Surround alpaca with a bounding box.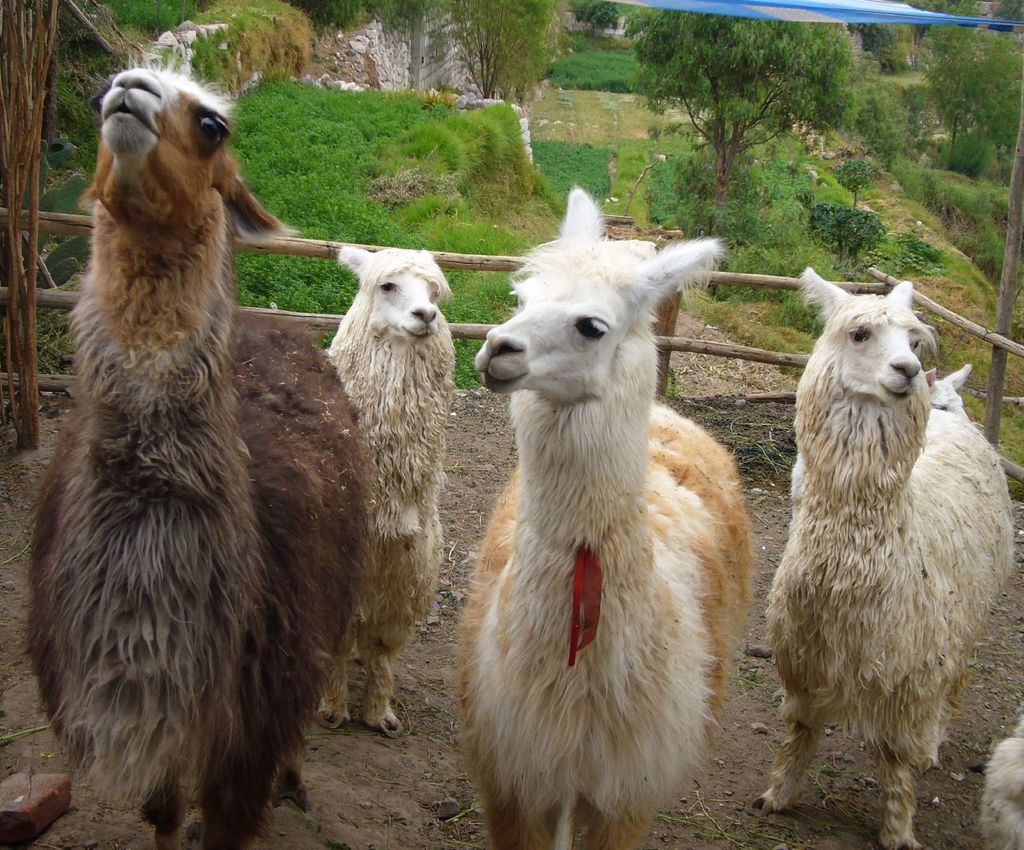
left=754, top=265, right=1018, bottom=849.
